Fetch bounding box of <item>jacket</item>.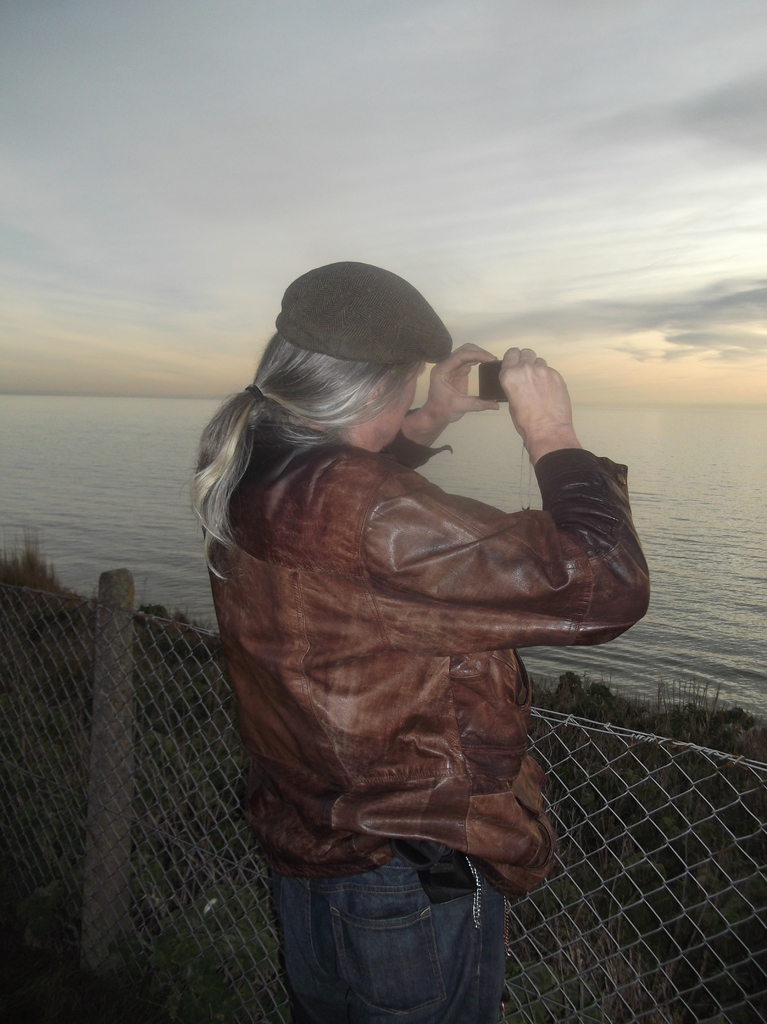
Bbox: 203,406,652,891.
